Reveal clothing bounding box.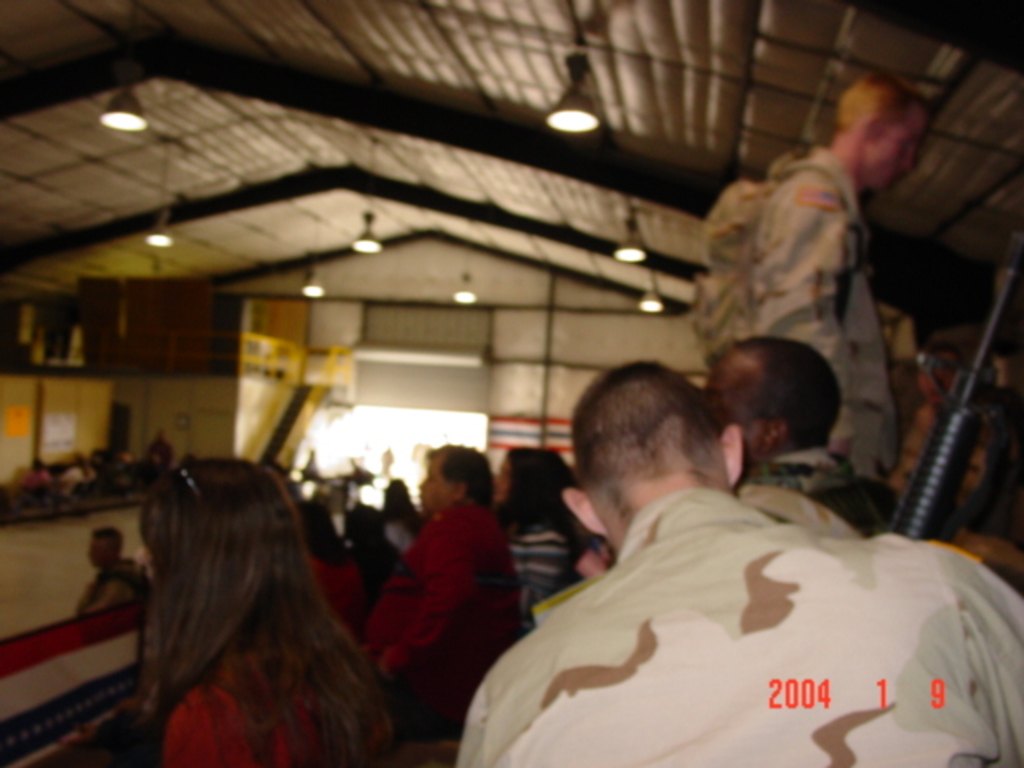
Revealed: crop(299, 550, 368, 629).
